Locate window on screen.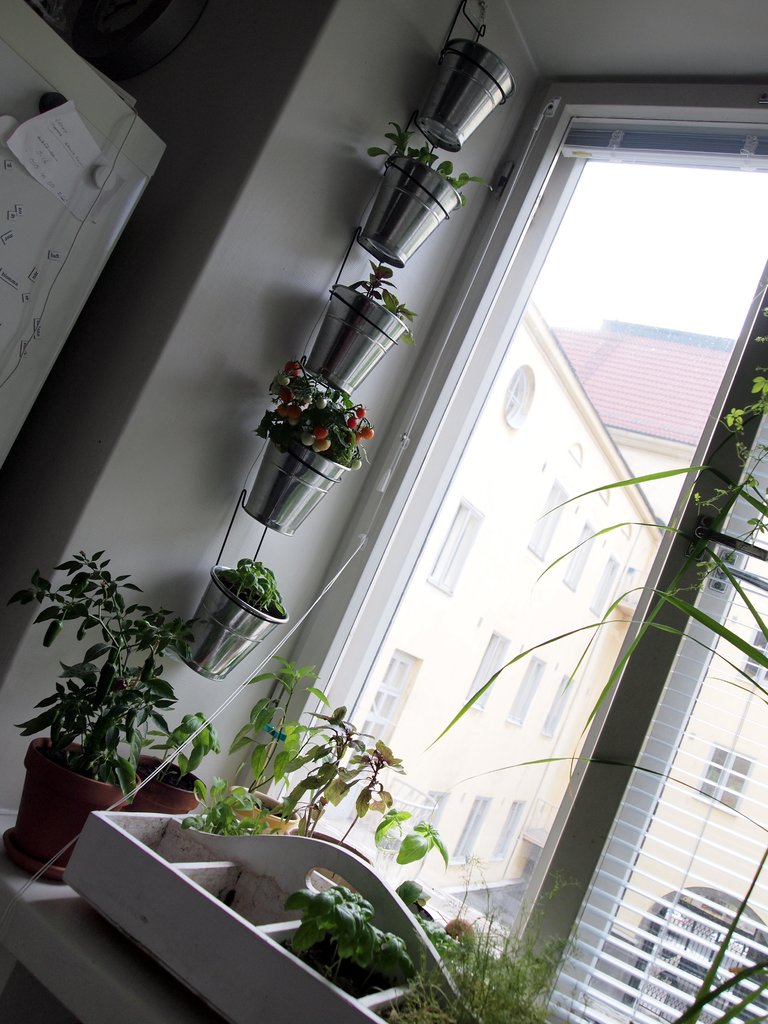
On screen at BBox(273, 84, 767, 1023).
